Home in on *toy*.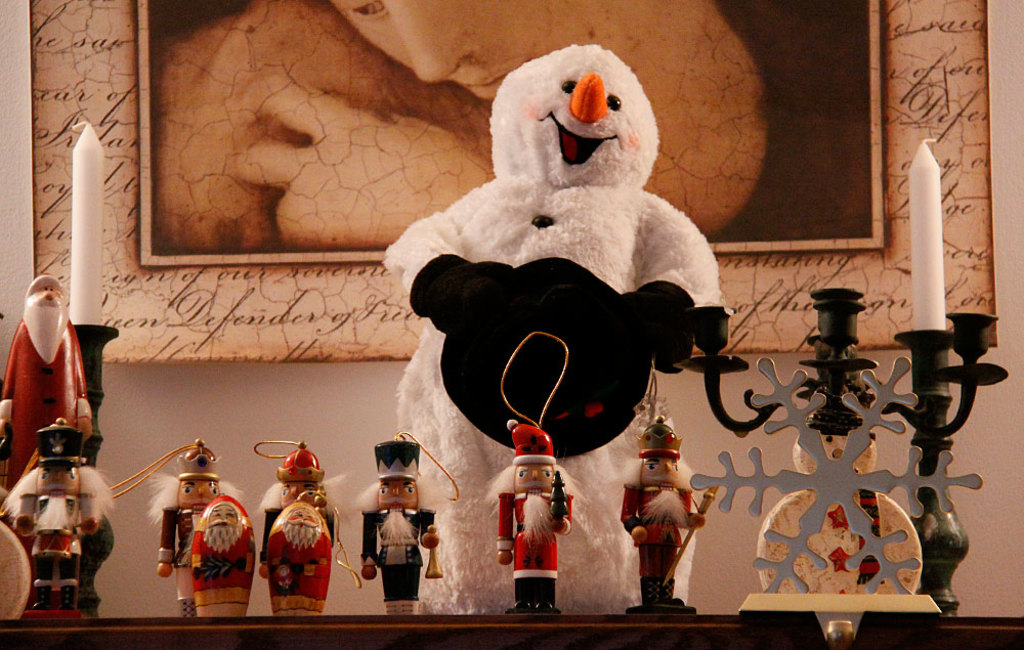
Homed in at (489, 421, 575, 616).
